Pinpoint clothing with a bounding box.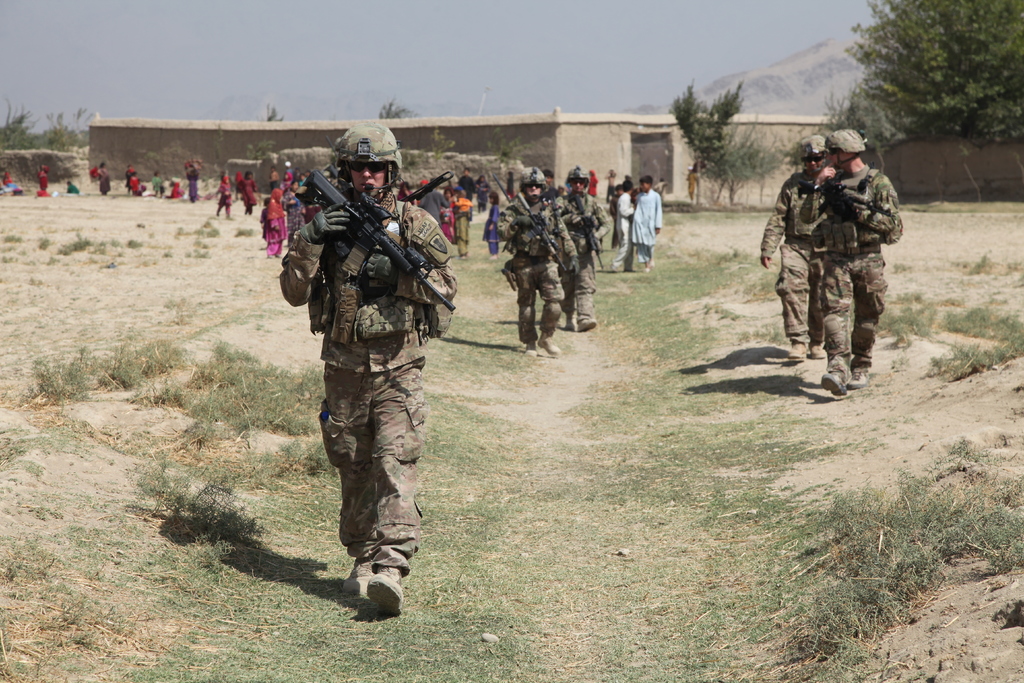
locate(235, 176, 257, 210).
